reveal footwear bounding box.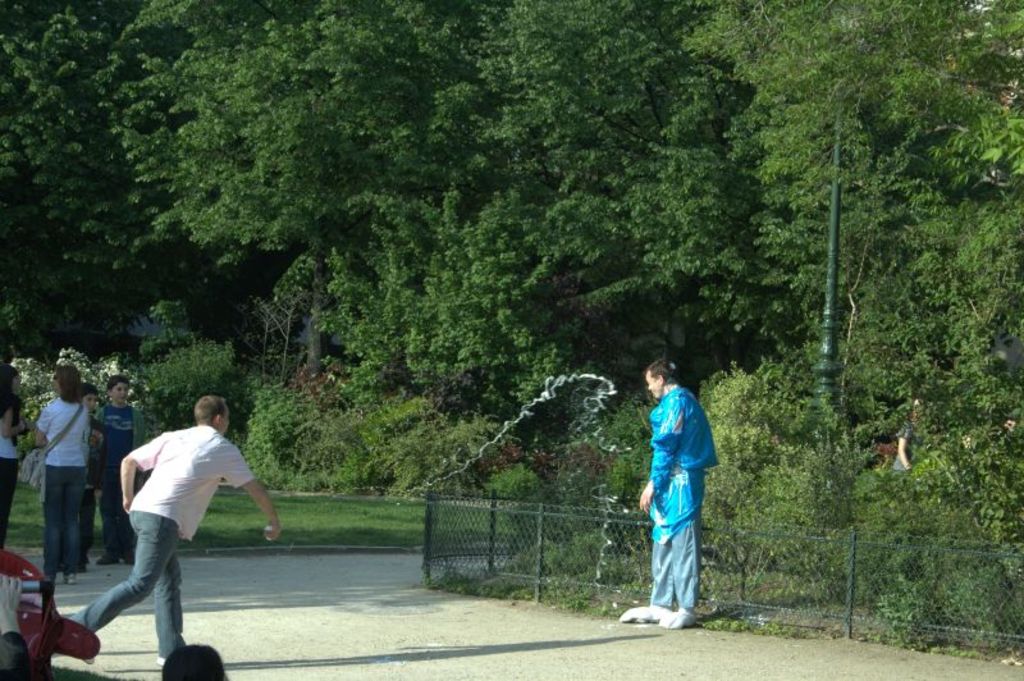
Revealed: x1=159 y1=661 x2=163 y2=666.
